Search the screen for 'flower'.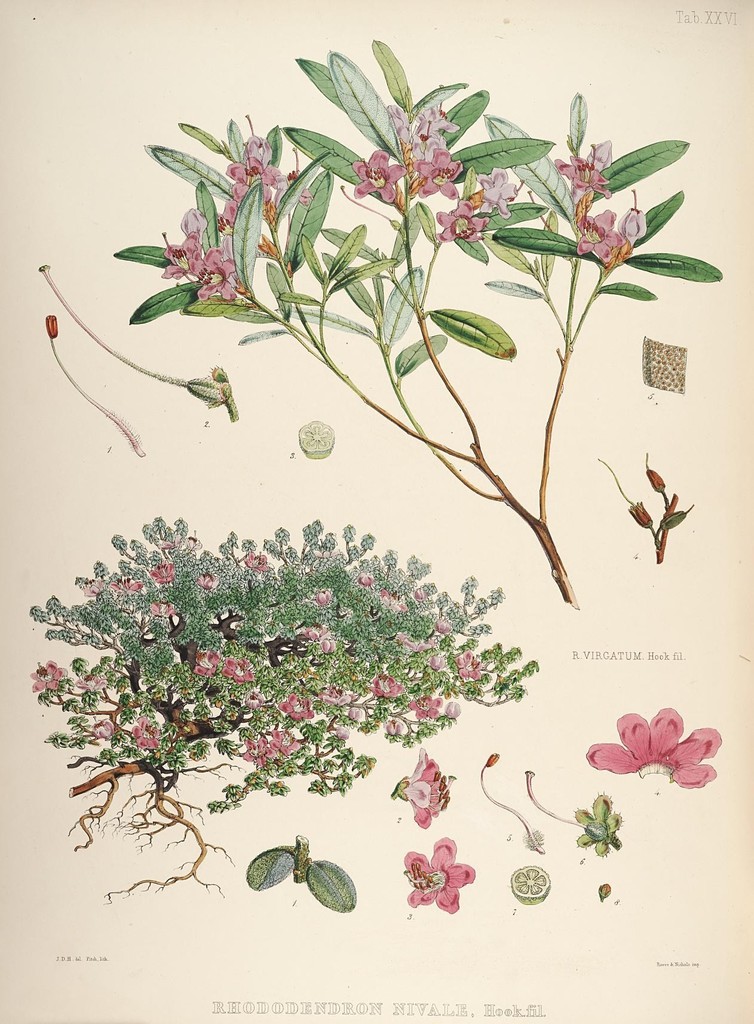
Found at [301,624,339,652].
